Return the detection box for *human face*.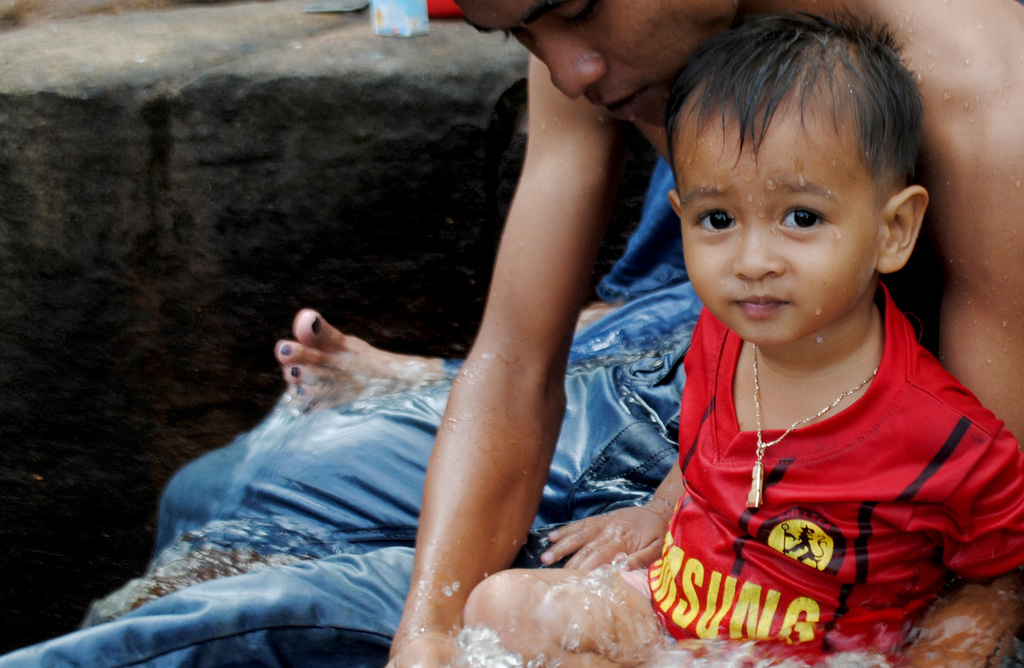
<box>675,83,888,343</box>.
